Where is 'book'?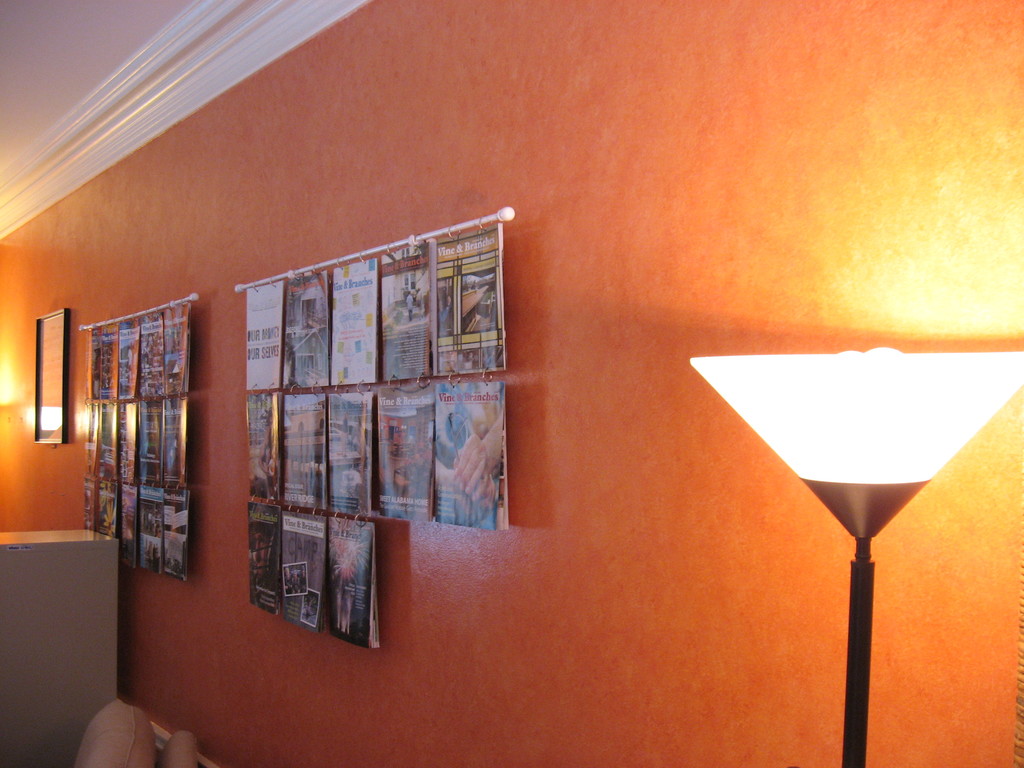
locate(244, 393, 282, 506).
